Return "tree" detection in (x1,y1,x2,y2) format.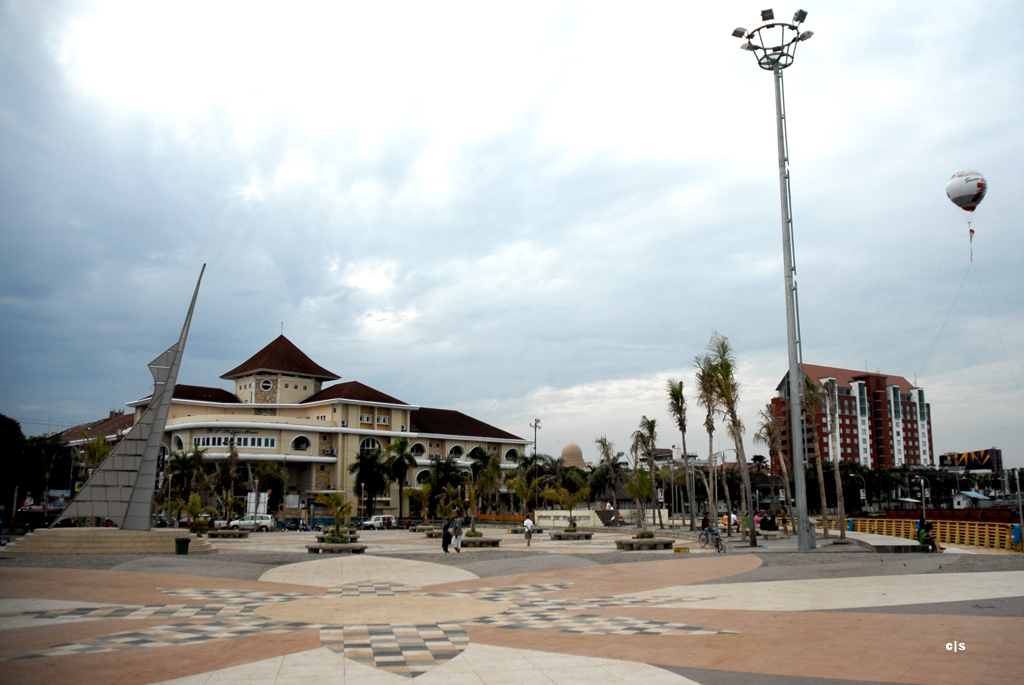
(386,439,418,528).
